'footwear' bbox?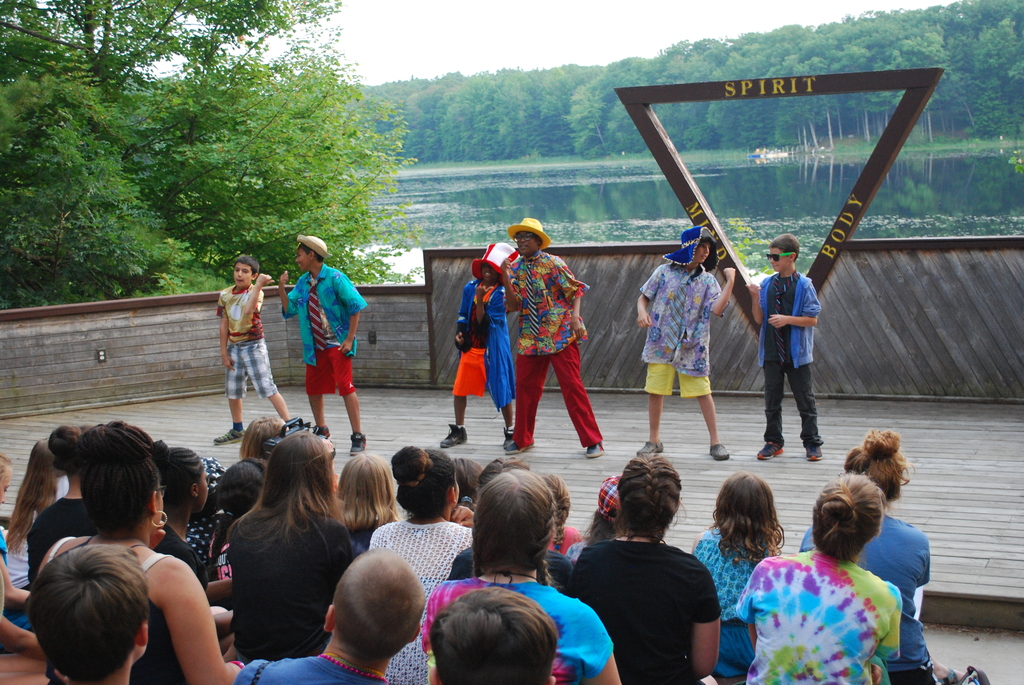
box(508, 440, 536, 455)
